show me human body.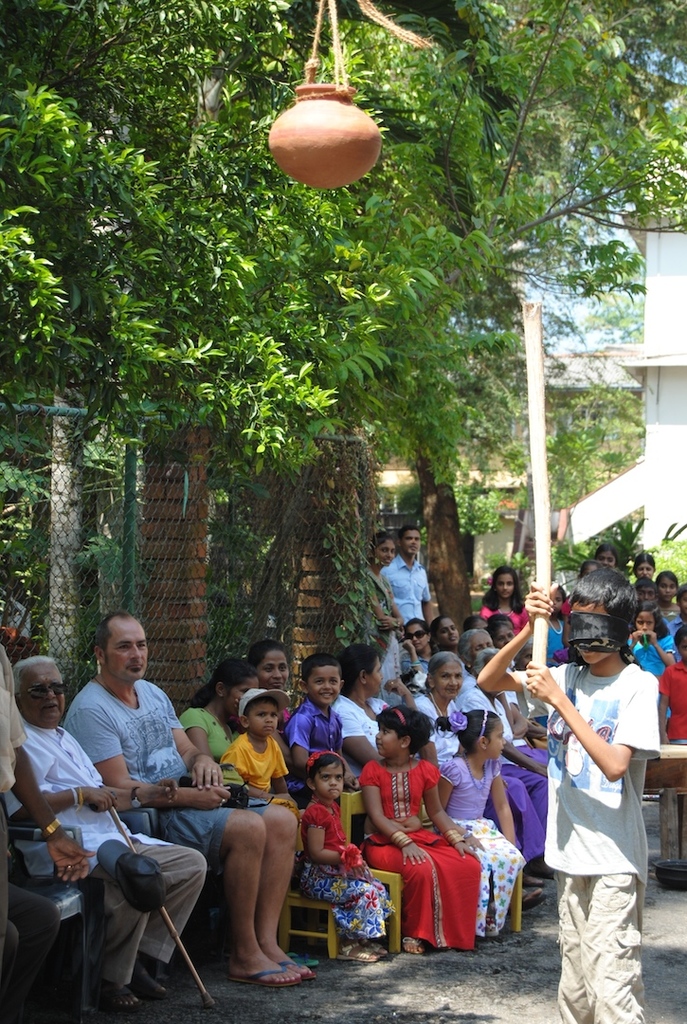
human body is here: box=[380, 556, 437, 630].
